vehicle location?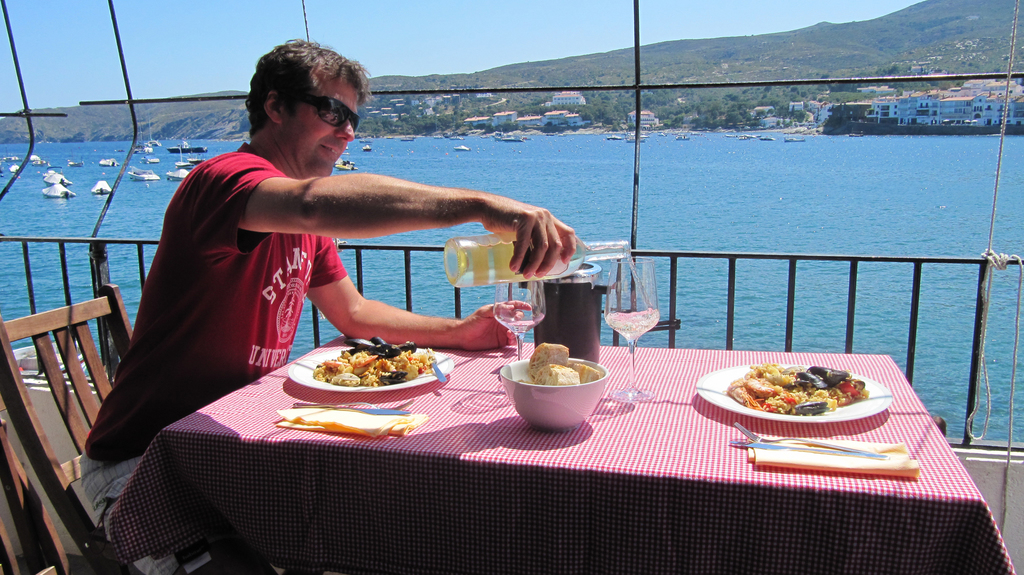
168 169 190 180
